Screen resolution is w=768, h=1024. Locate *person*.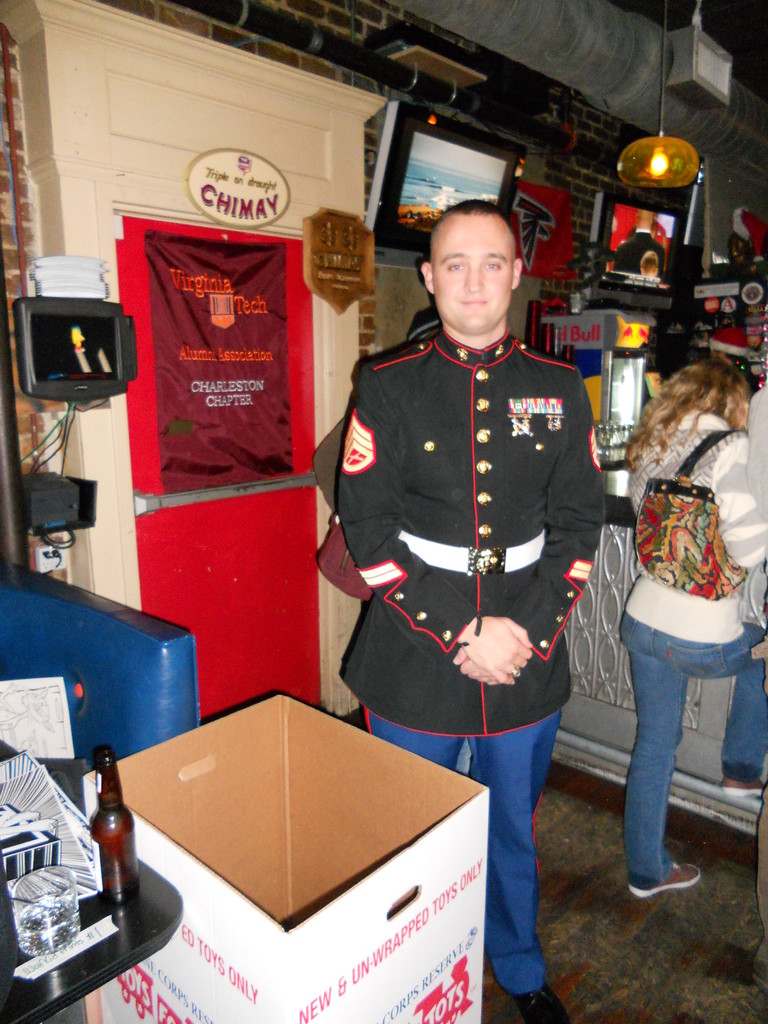
<region>610, 348, 767, 895</region>.
